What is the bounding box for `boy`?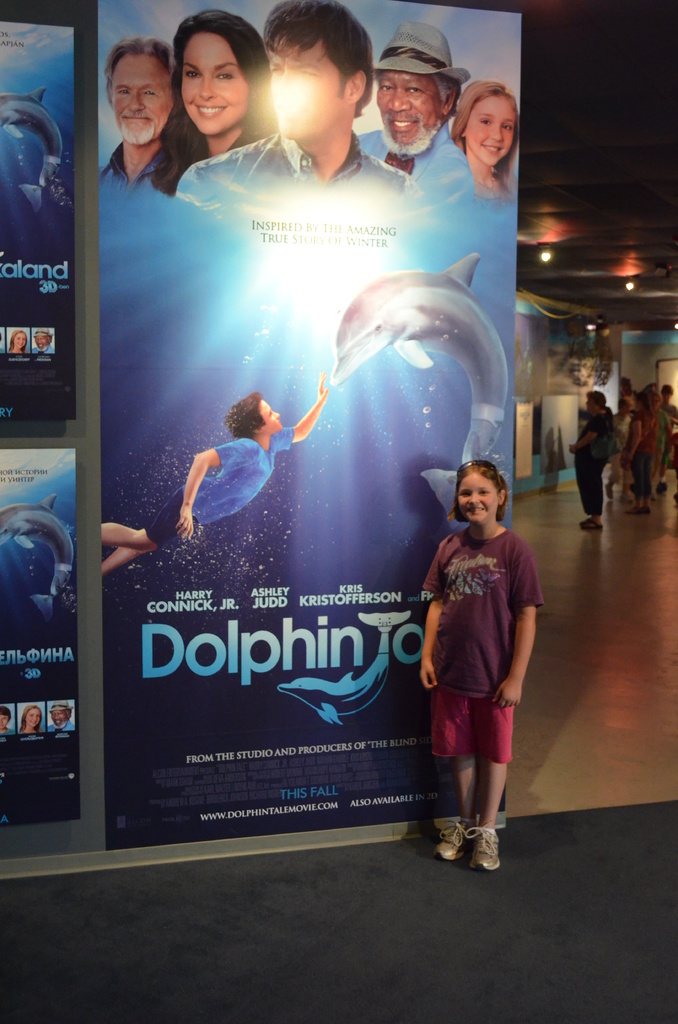
(x1=101, y1=371, x2=338, y2=579).
